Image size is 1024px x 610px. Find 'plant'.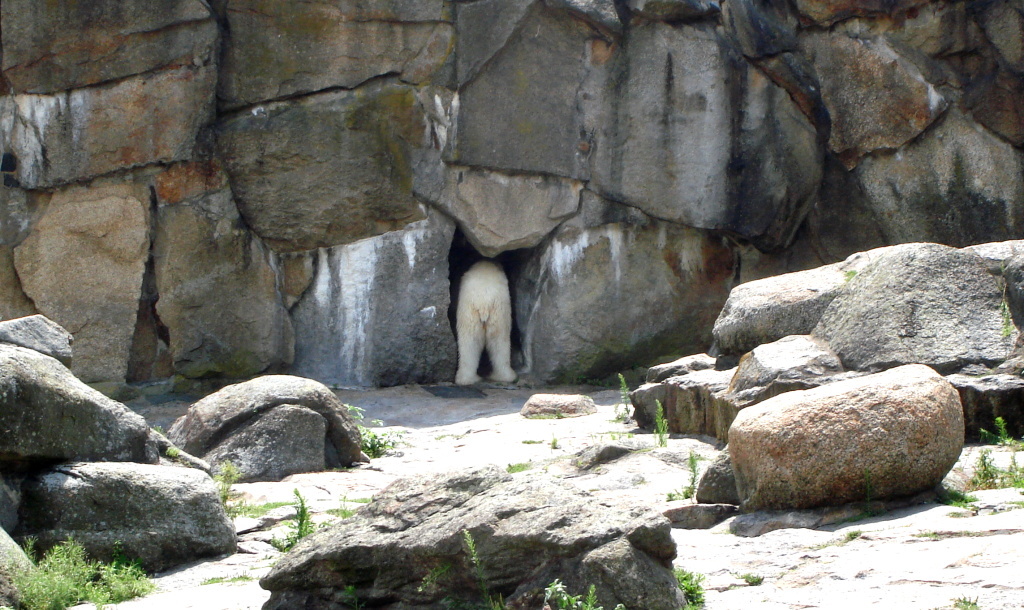
344, 400, 405, 453.
